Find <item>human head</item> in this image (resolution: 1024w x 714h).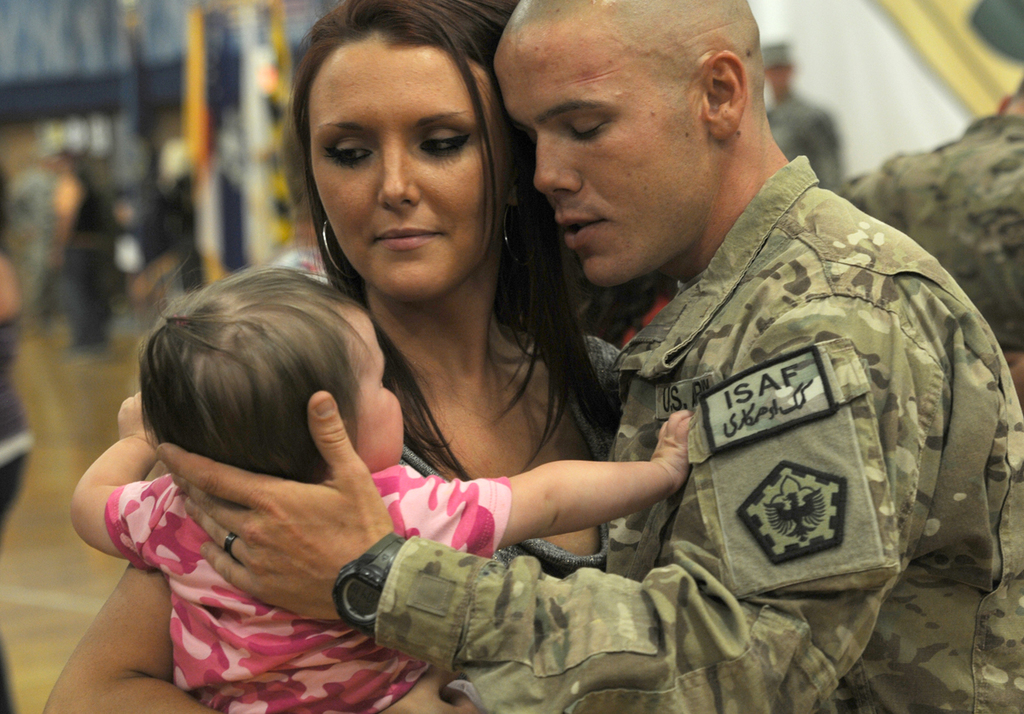
detection(485, 0, 764, 294).
